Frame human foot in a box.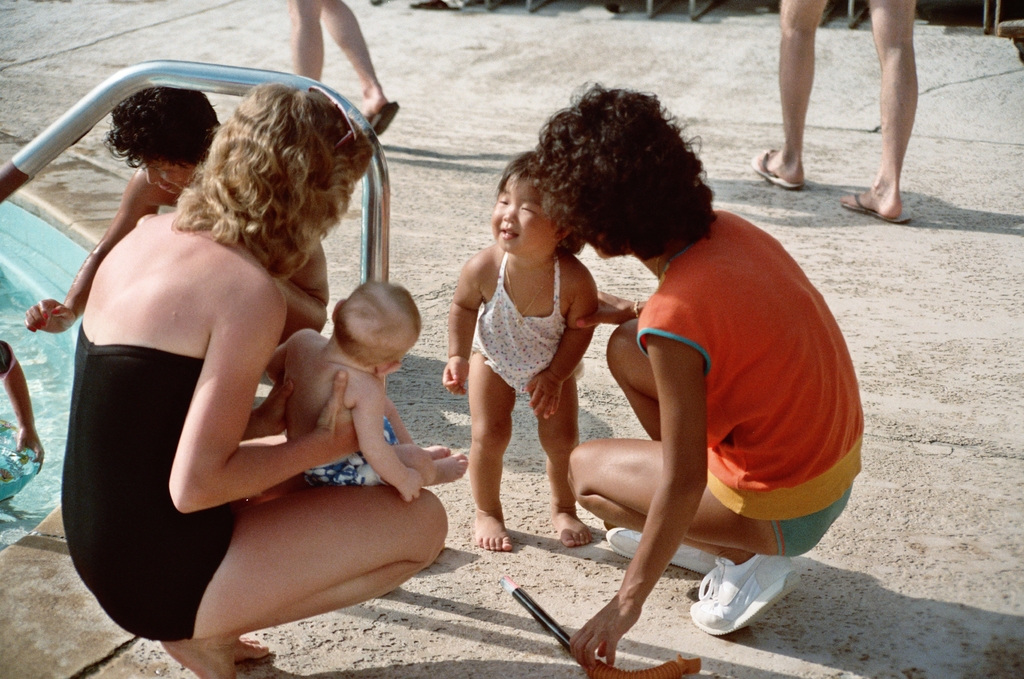
(422,456,467,490).
